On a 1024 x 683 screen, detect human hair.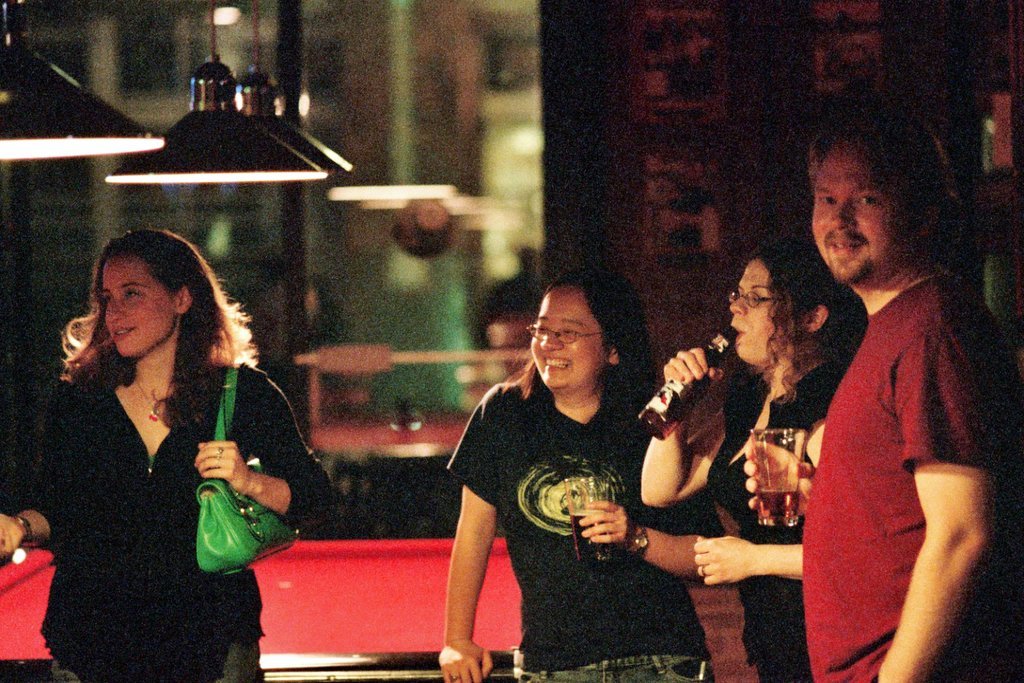
43/224/259/433.
